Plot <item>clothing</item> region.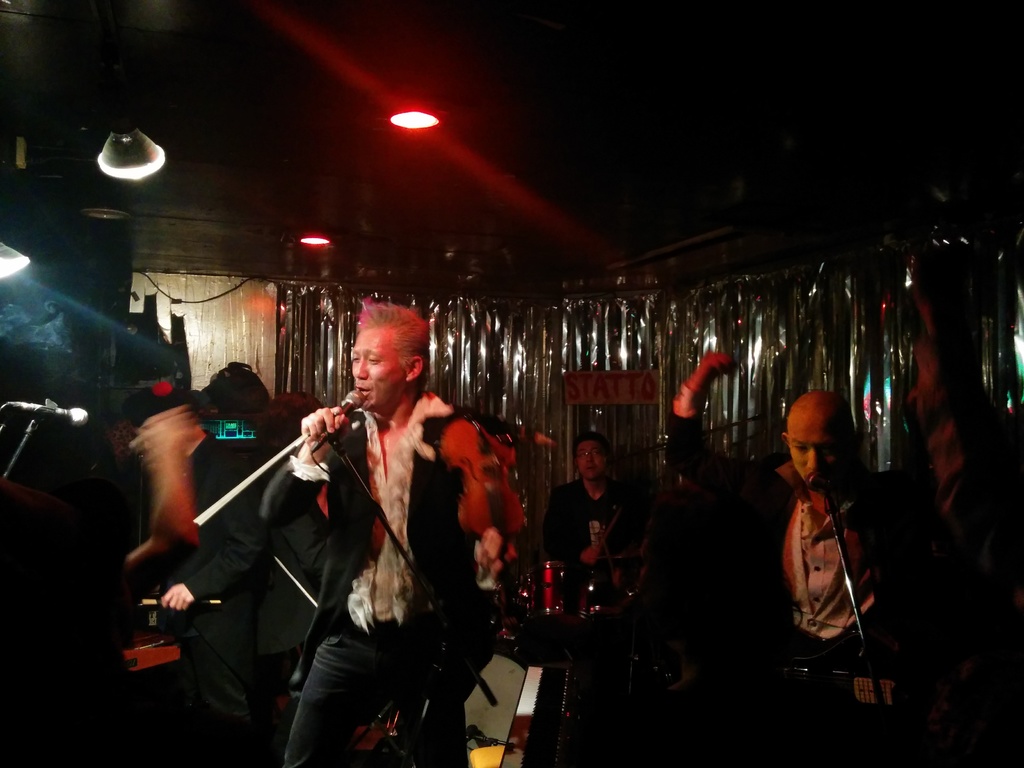
Plotted at bbox=(652, 412, 964, 756).
